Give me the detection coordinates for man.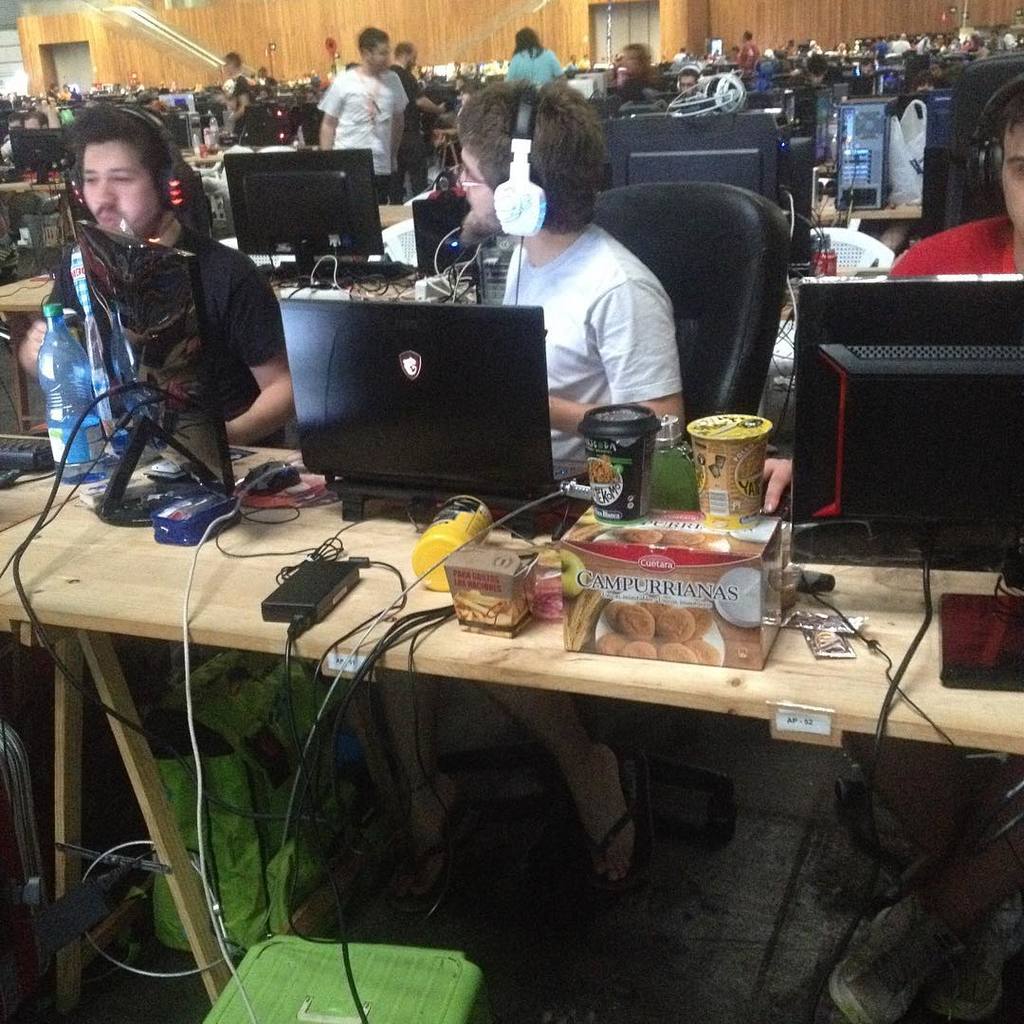
Rect(302, 37, 424, 164).
